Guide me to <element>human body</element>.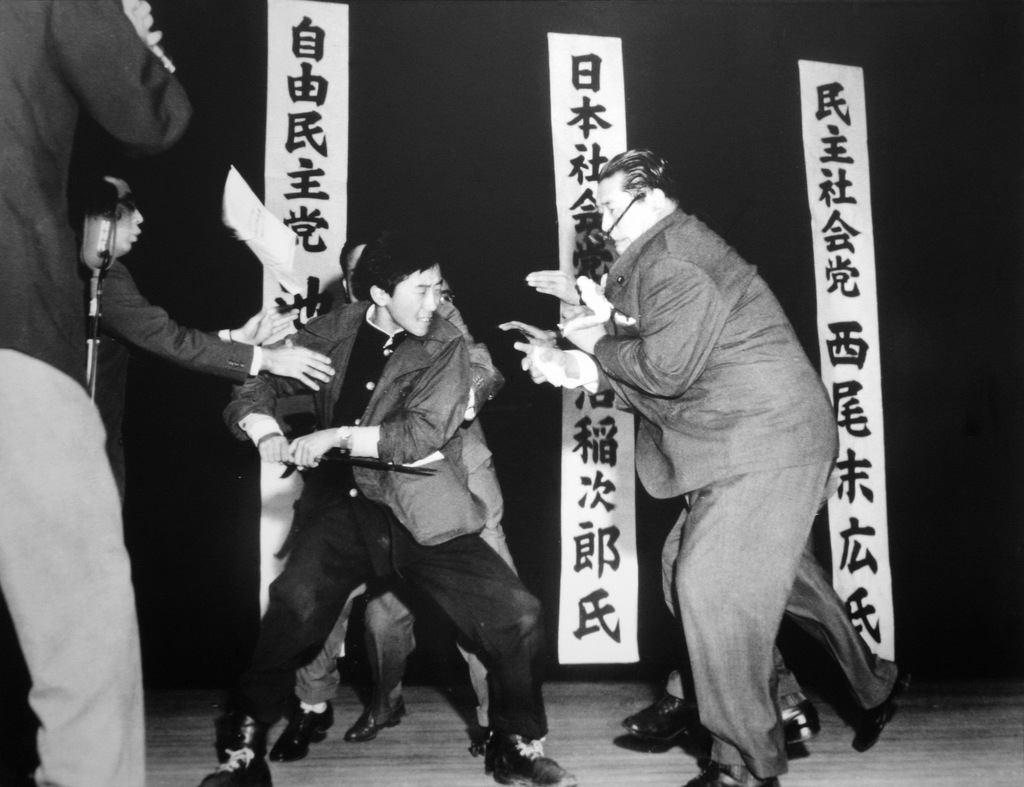
Guidance: (491, 100, 876, 786).
